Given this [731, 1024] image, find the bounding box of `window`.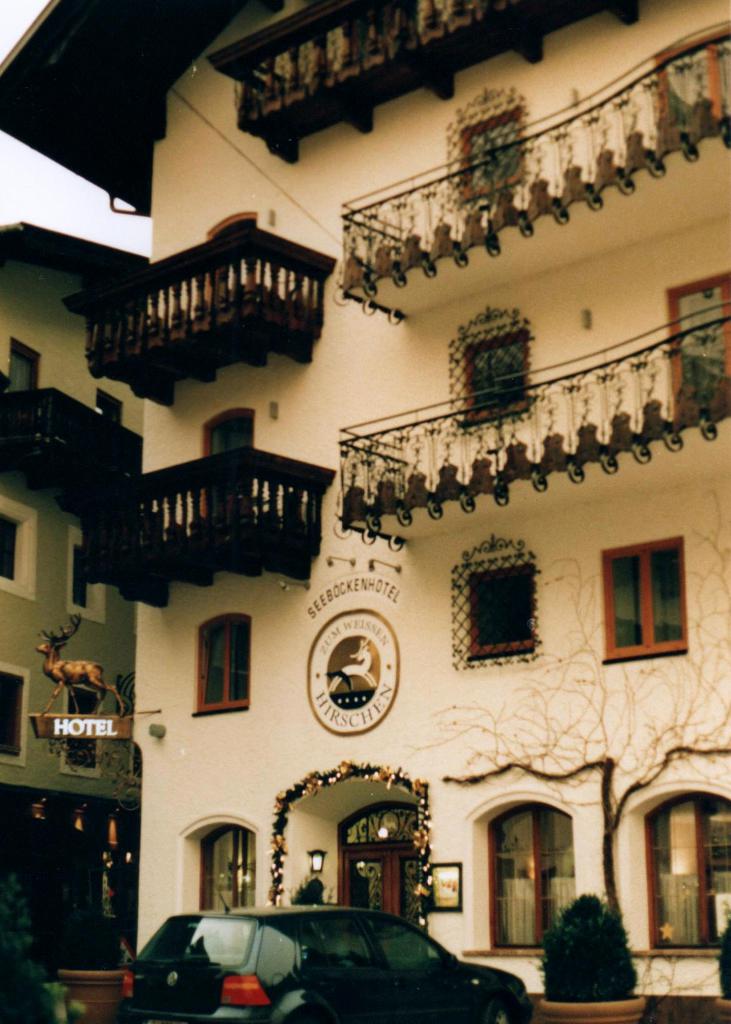
bbox=[365, 917, 445, 973].
